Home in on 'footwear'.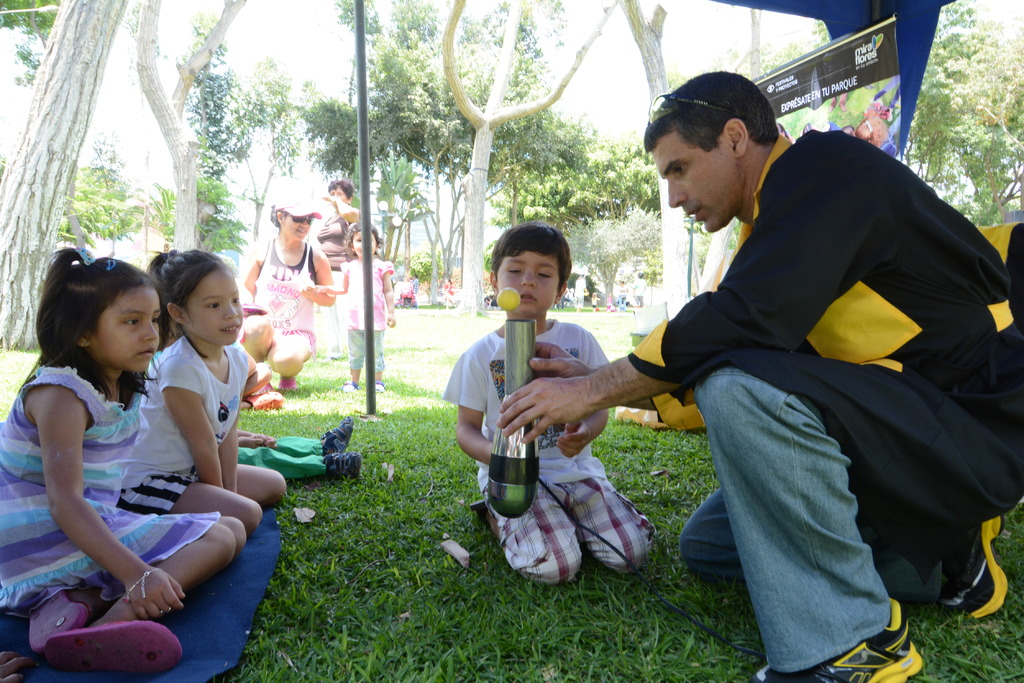
Homed in at {"x1": 373, "y1": 380, "x2": 383, "y2": 391}.
